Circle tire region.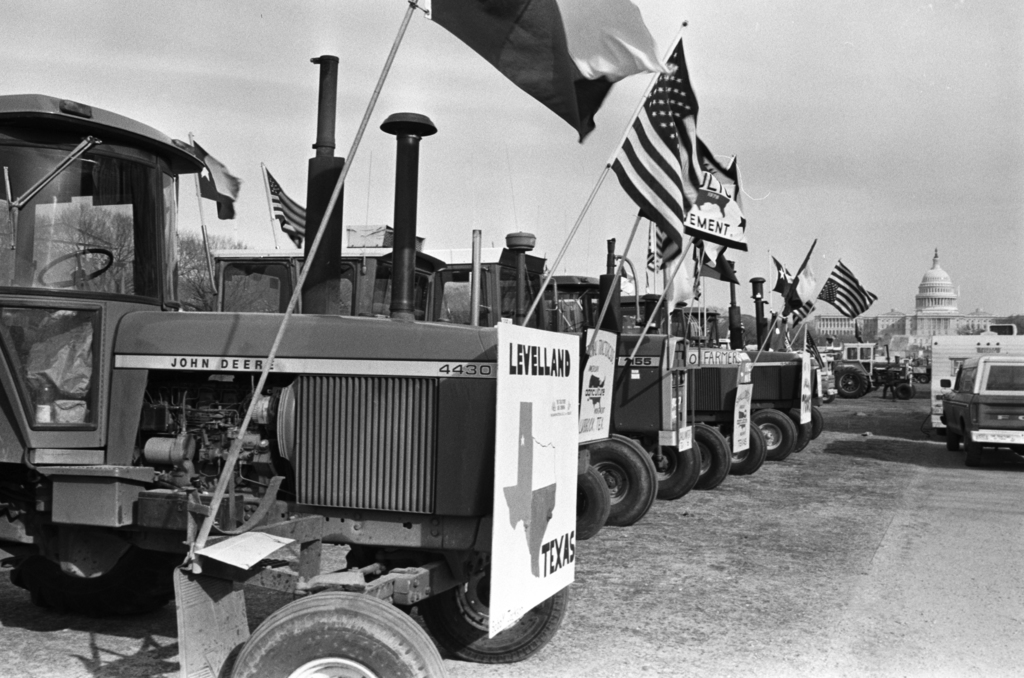
Region: x1=231, y1=589, x2=447, y2=677.
